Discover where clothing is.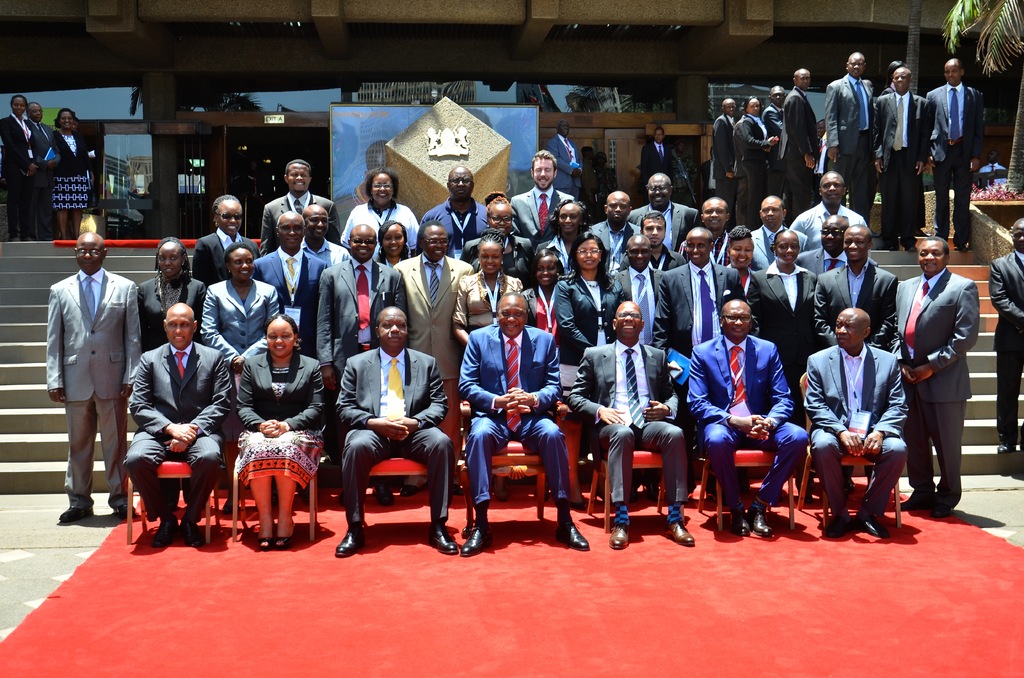
Discovered at [x1=307, y1=240, x2=353, y2=264].
